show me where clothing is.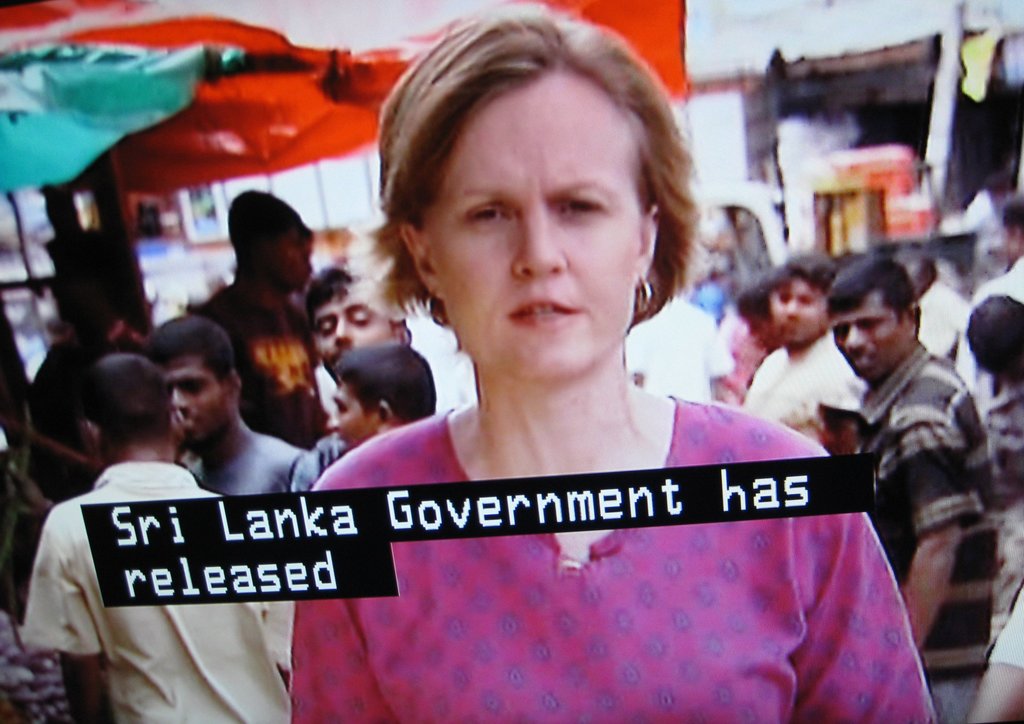
clothing is at (991, 595, 1023, 673).
